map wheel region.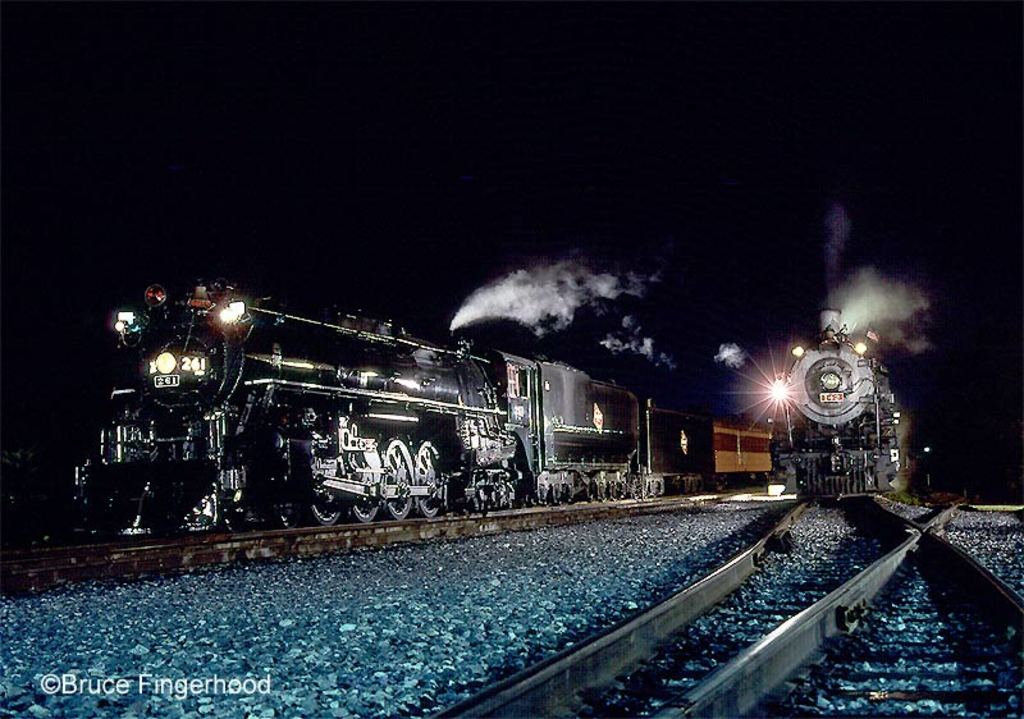
Mapped to l=410, t=439, r=449, b=517.
